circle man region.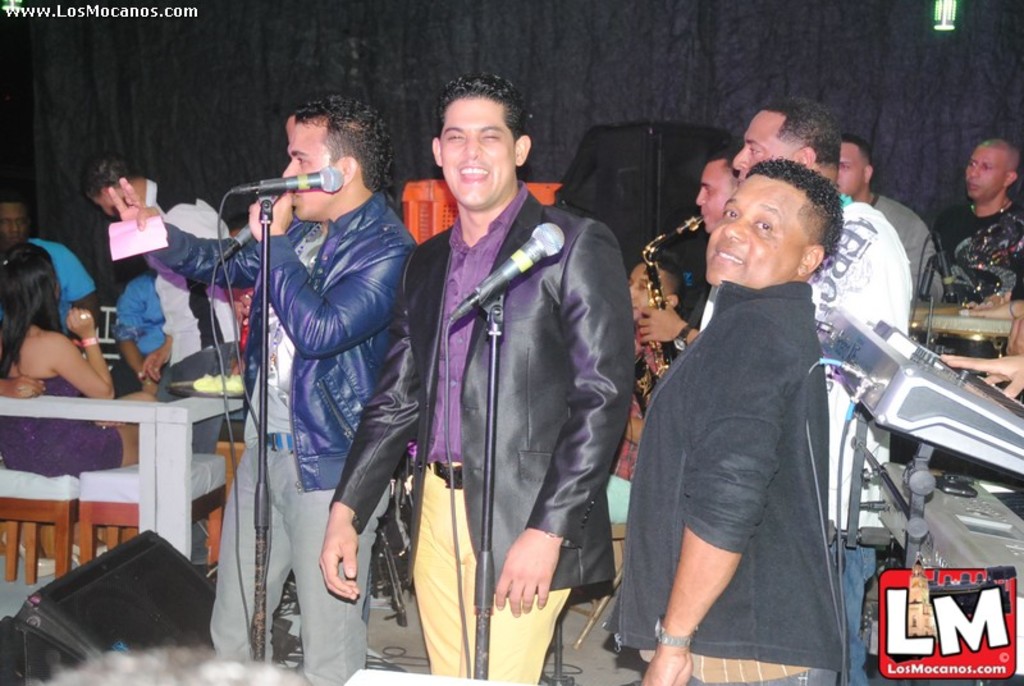
Region: [641,148,746,366].
